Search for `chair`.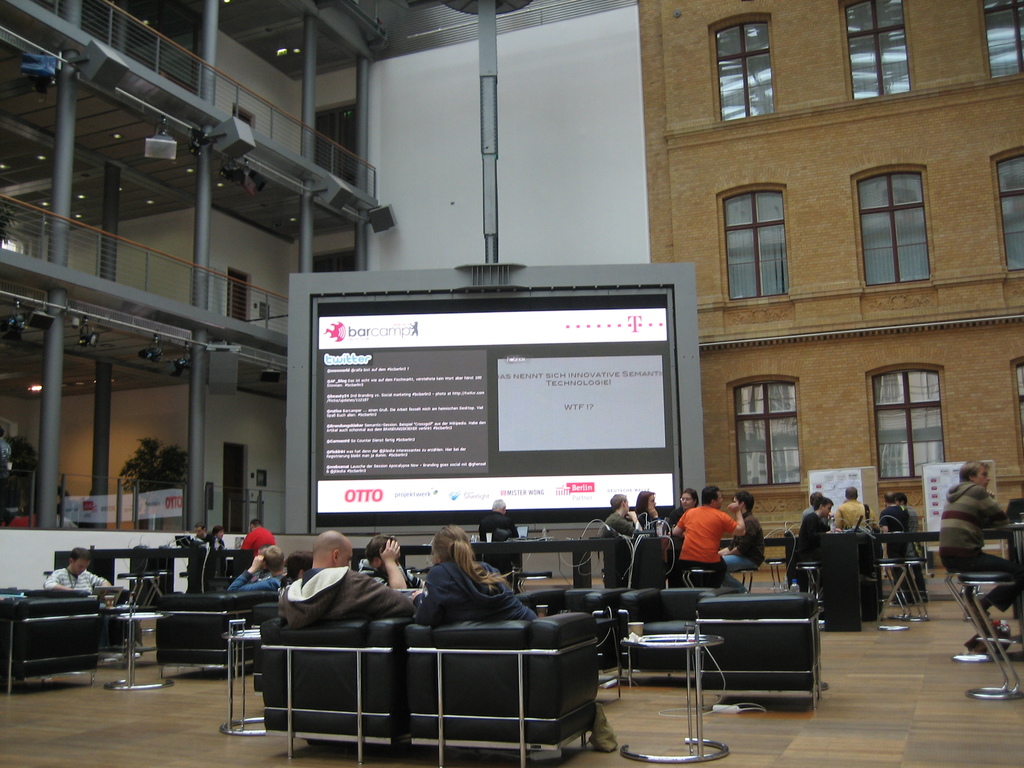
Found at x1=157, y1=591, x2=282, y2=681.
